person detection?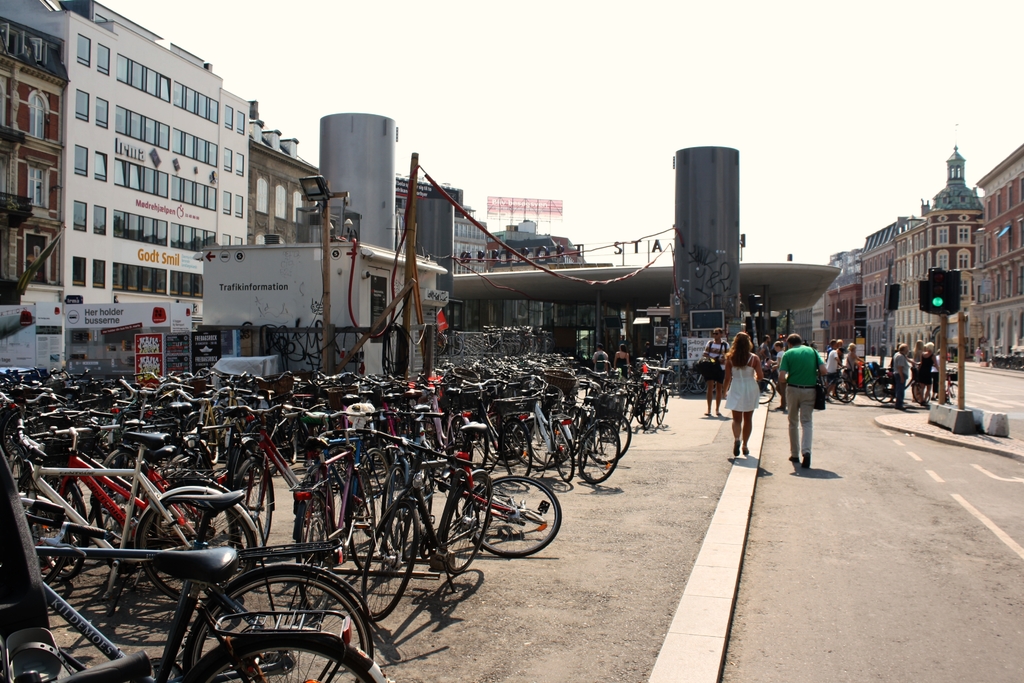
box=[593, 343, 608, 371]
